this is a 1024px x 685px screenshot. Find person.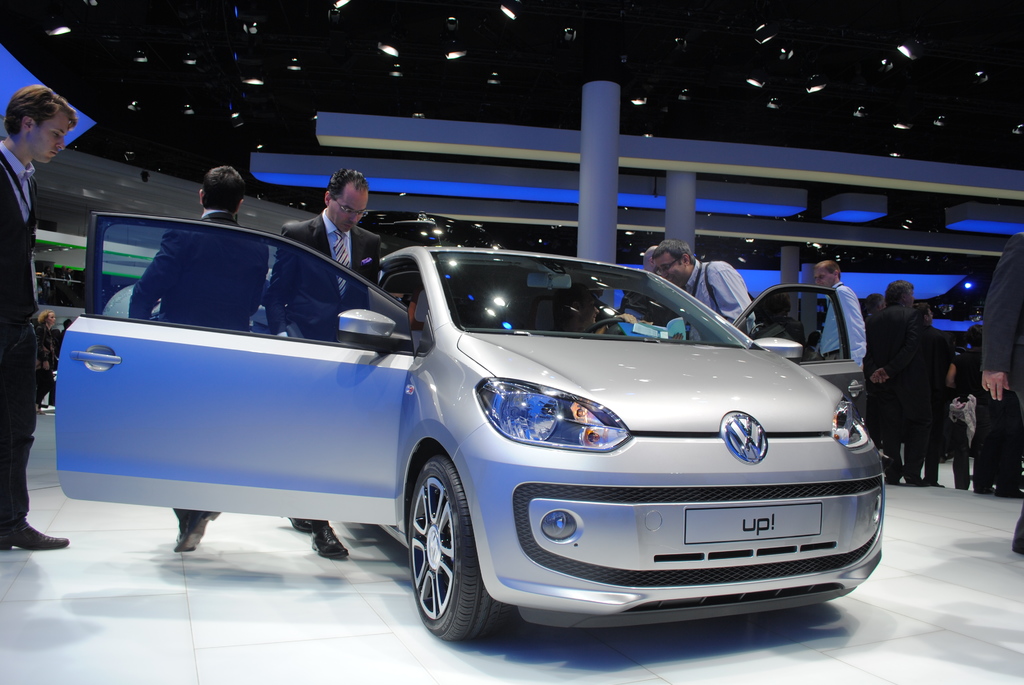
Bounding box: bbox=[868, 290, 883, 310].
